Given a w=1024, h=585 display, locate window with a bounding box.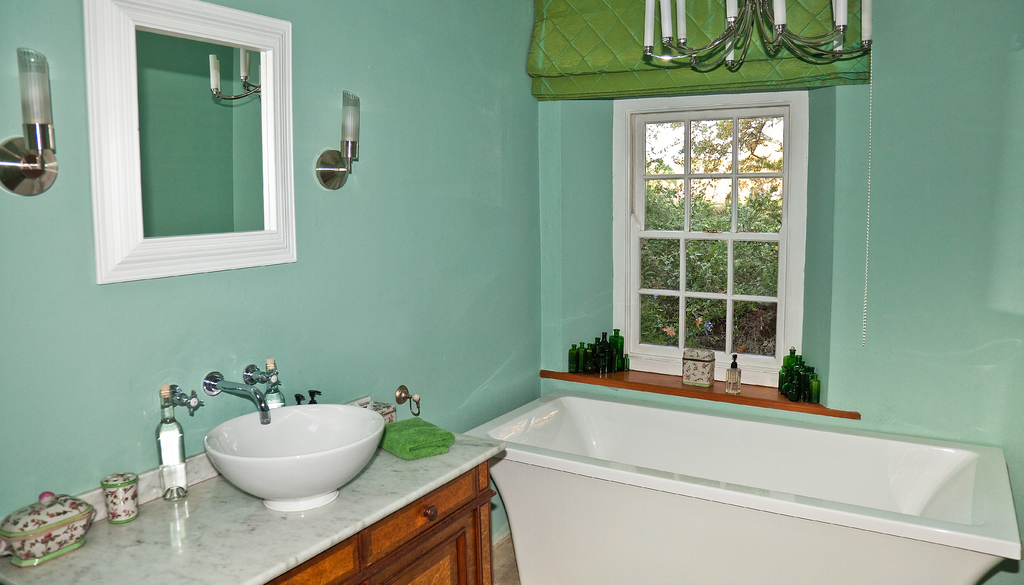
Located: x1=624 y1=99 x2=794 y2=371.
